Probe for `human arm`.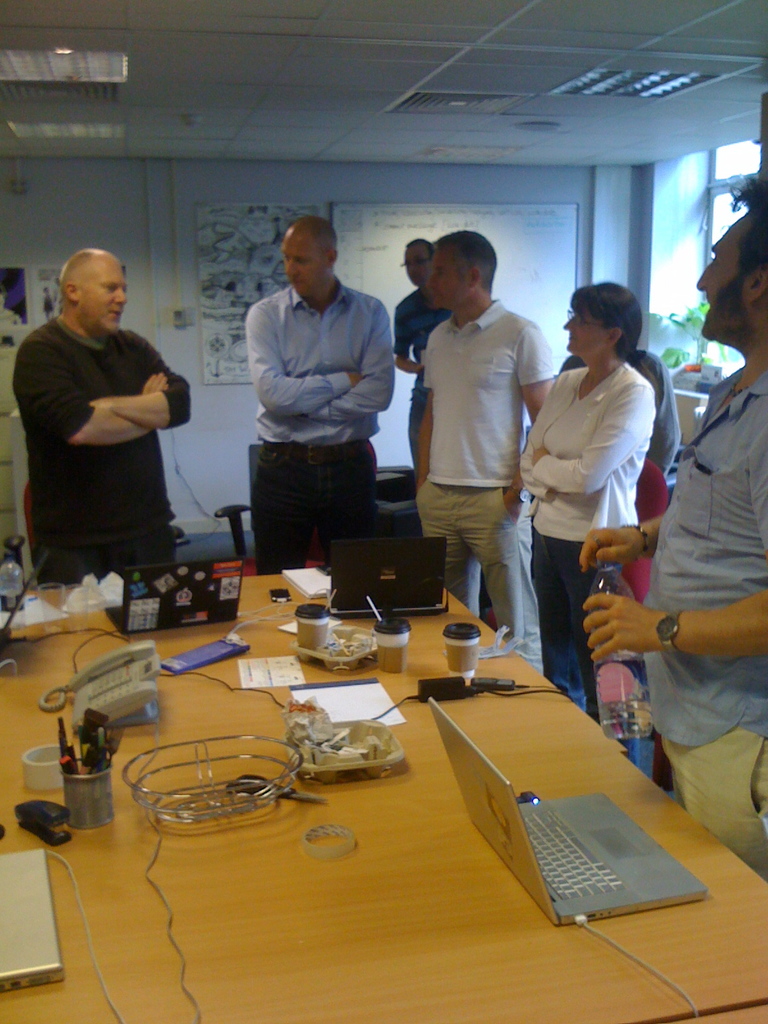
Probe result: 580, 515, 664, 572.
